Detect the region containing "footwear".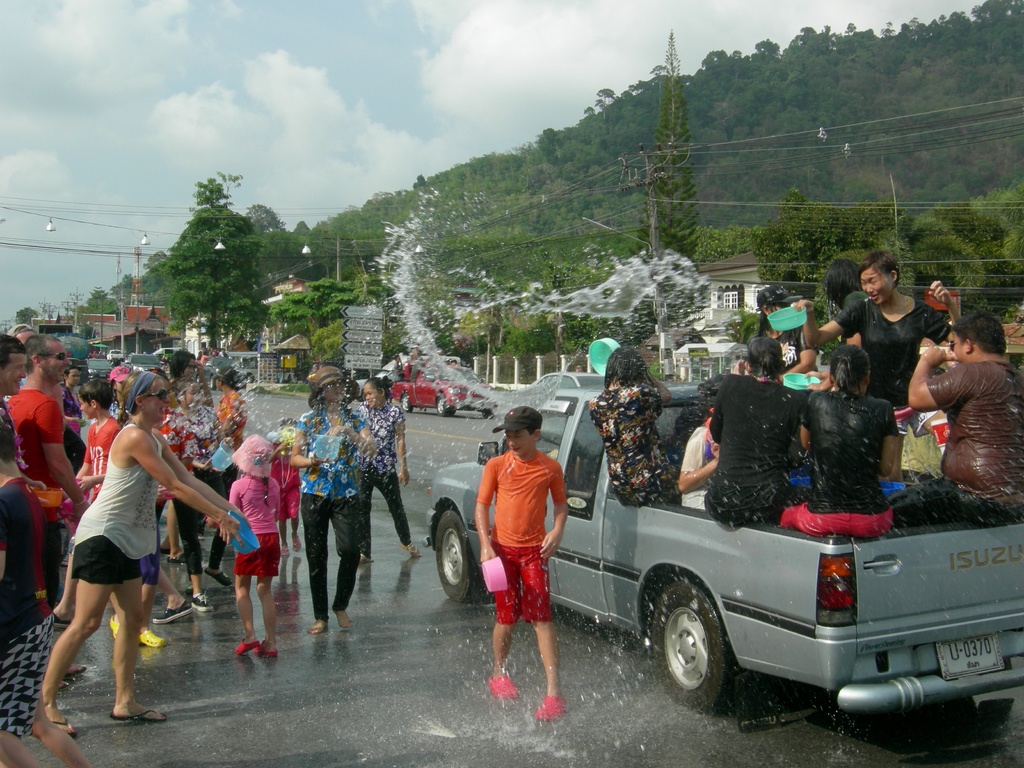
118 703 164 720.
